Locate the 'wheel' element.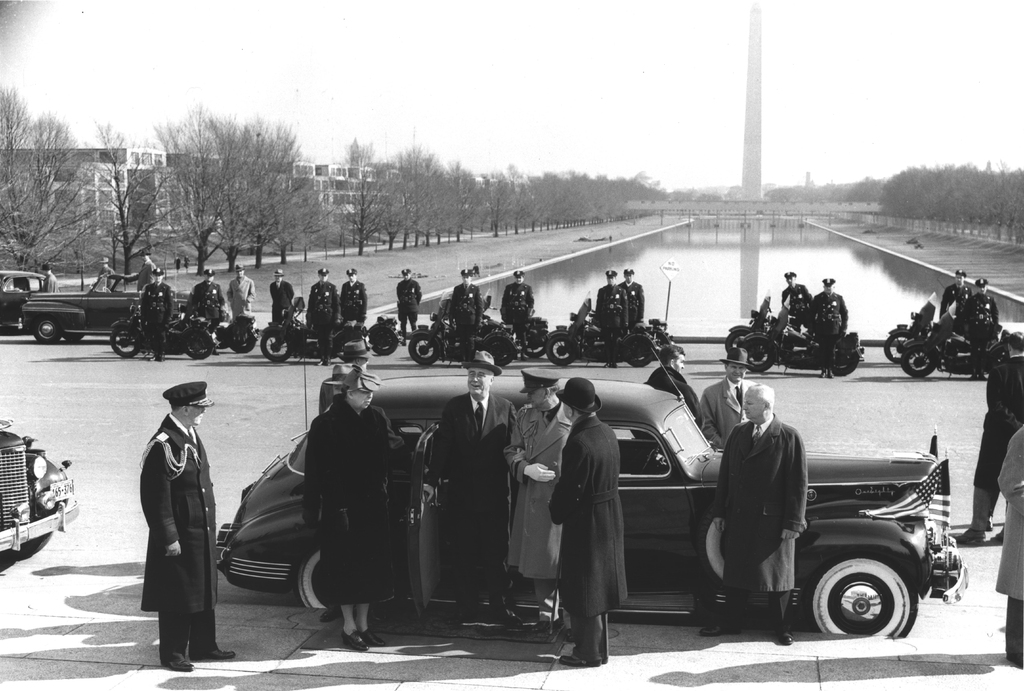
Element bbox: 371/327/397/355.
